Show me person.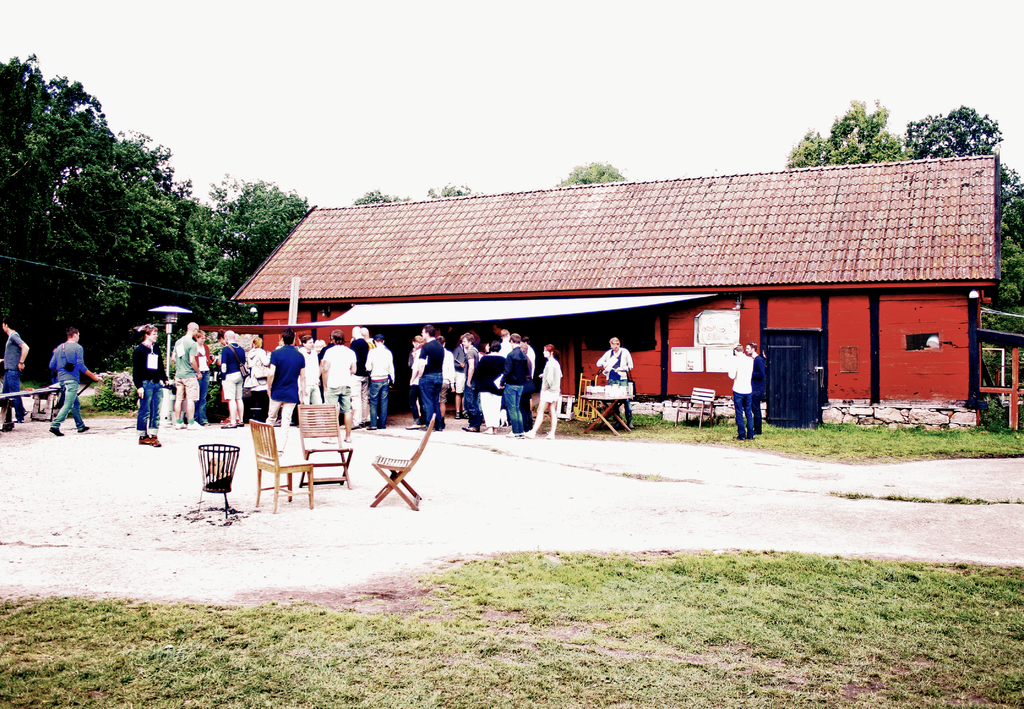
person is here: box=[470, 330, 527, 446].
